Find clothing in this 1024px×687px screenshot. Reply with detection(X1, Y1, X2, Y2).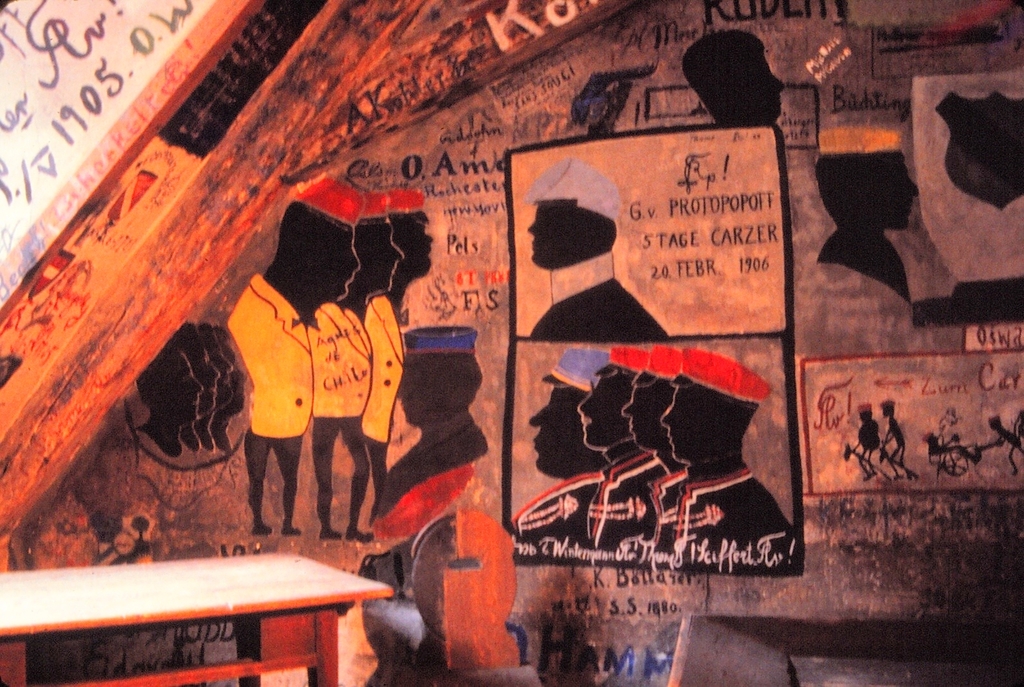
detection(368, 299, 407, 442).
